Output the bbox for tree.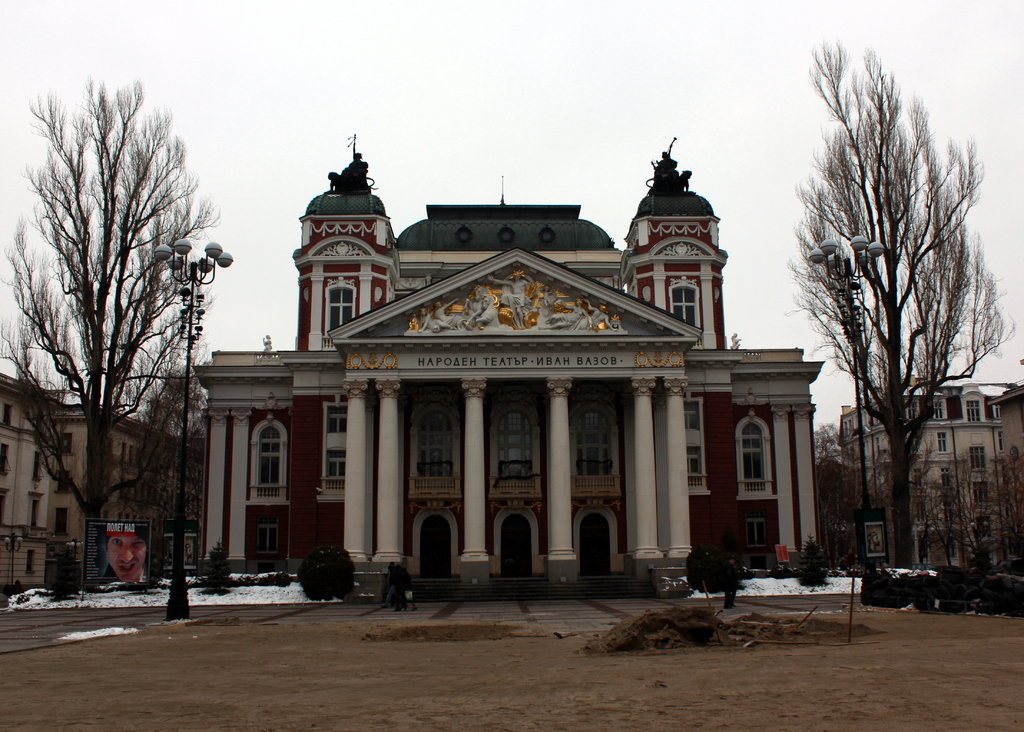
left=0, top=76, right=224, bottom=591.
